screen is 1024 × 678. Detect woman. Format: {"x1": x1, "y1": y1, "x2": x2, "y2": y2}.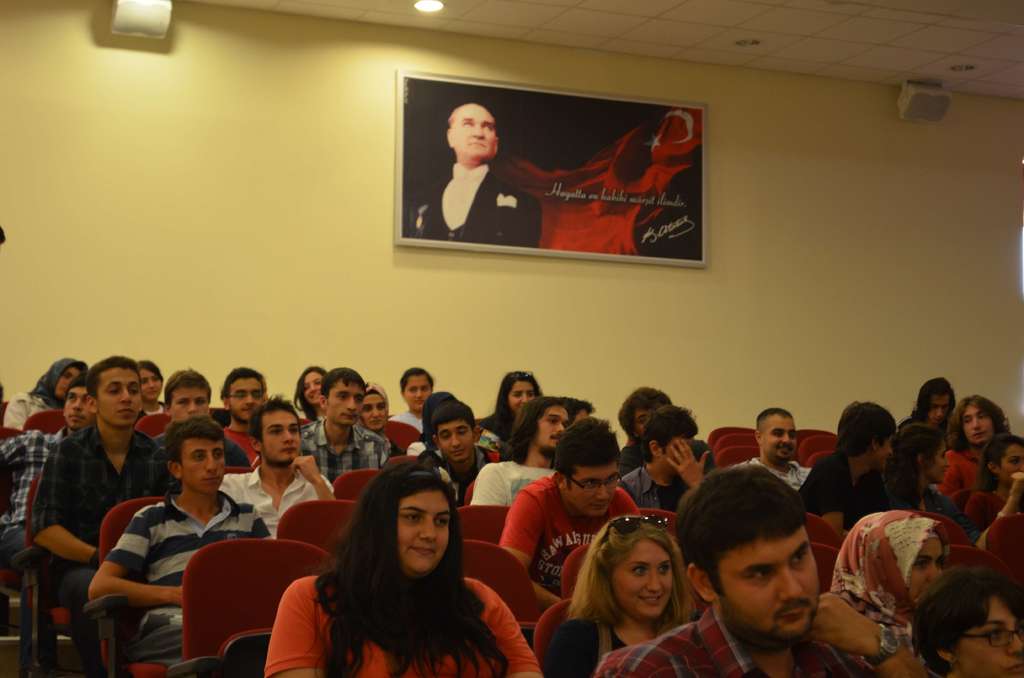
{"x1": 550, "y1": 515, "x2": 701, "y2": 677}.
